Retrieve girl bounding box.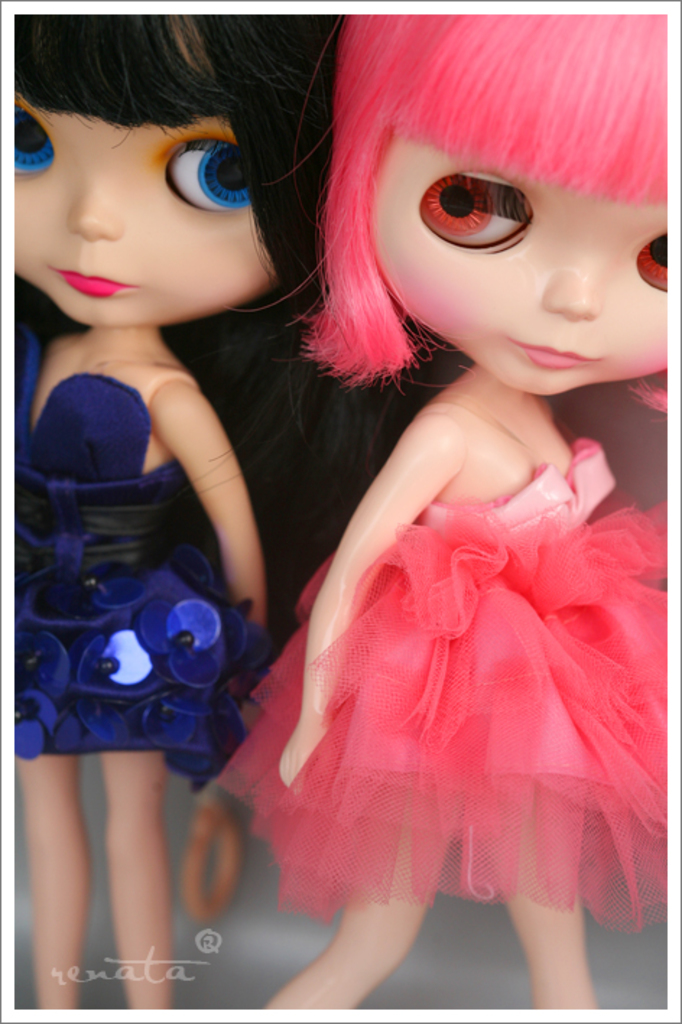
Bounding box: [left=14, top=14, right=390, bottom=1010].
